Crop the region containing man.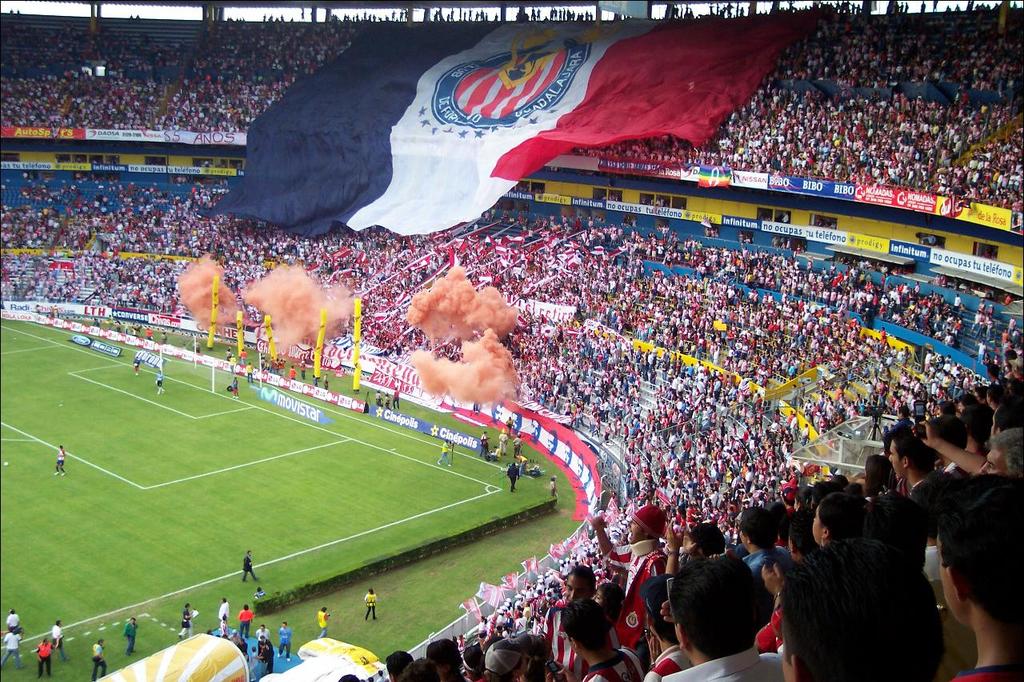
Crop region: x1=786, y1=541, x2=945, y2=681.
